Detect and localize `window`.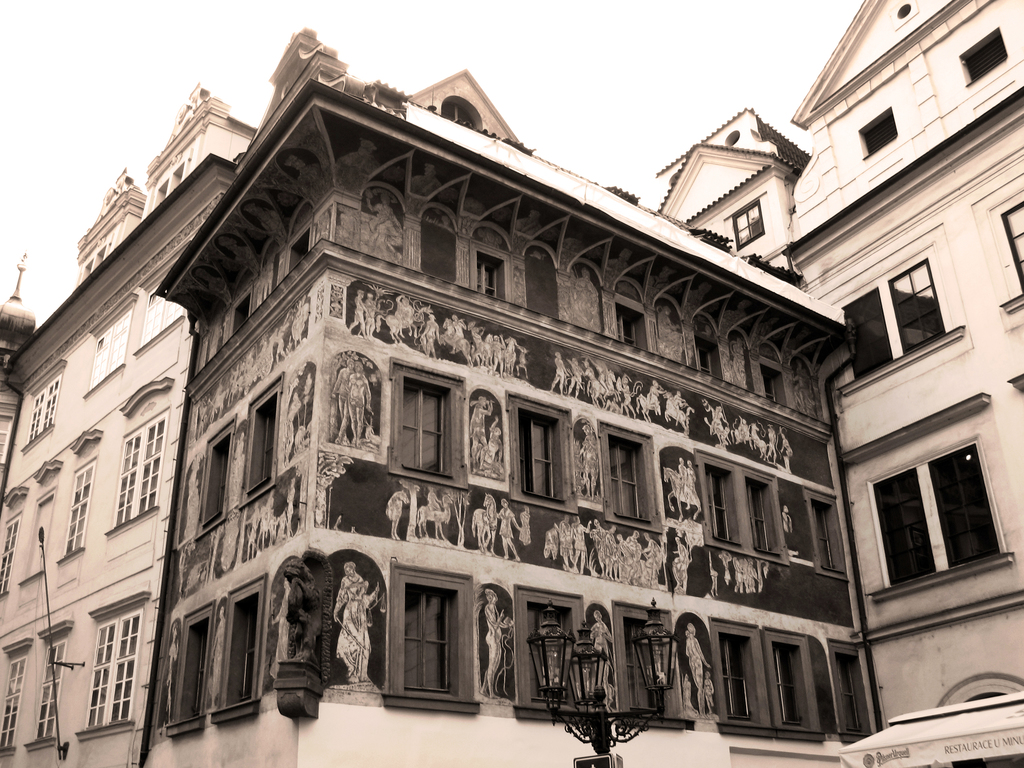
Localized at crop(62, 459, 92, 558).
